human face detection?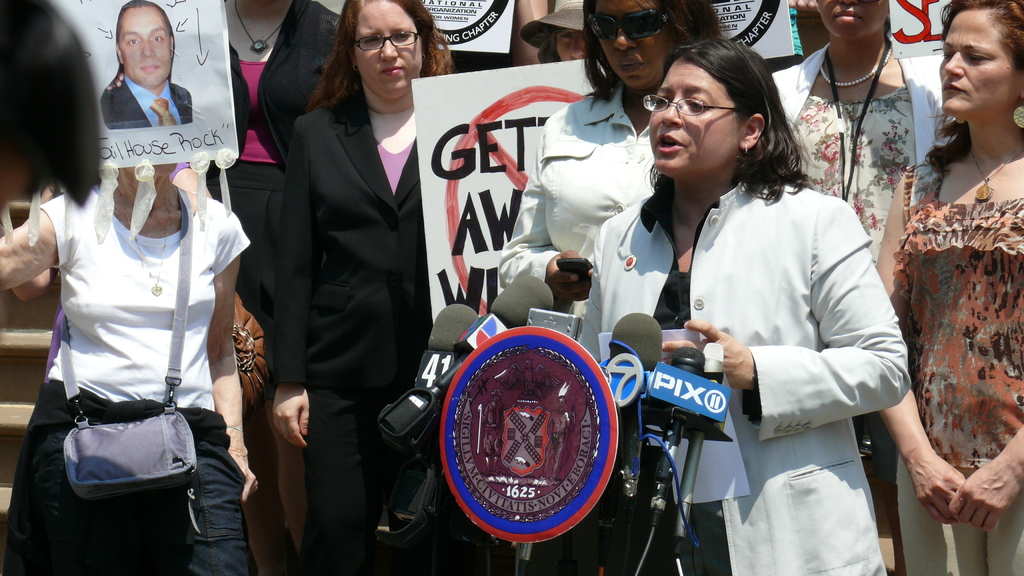
<region>939, 1, 1016, 116</region>
